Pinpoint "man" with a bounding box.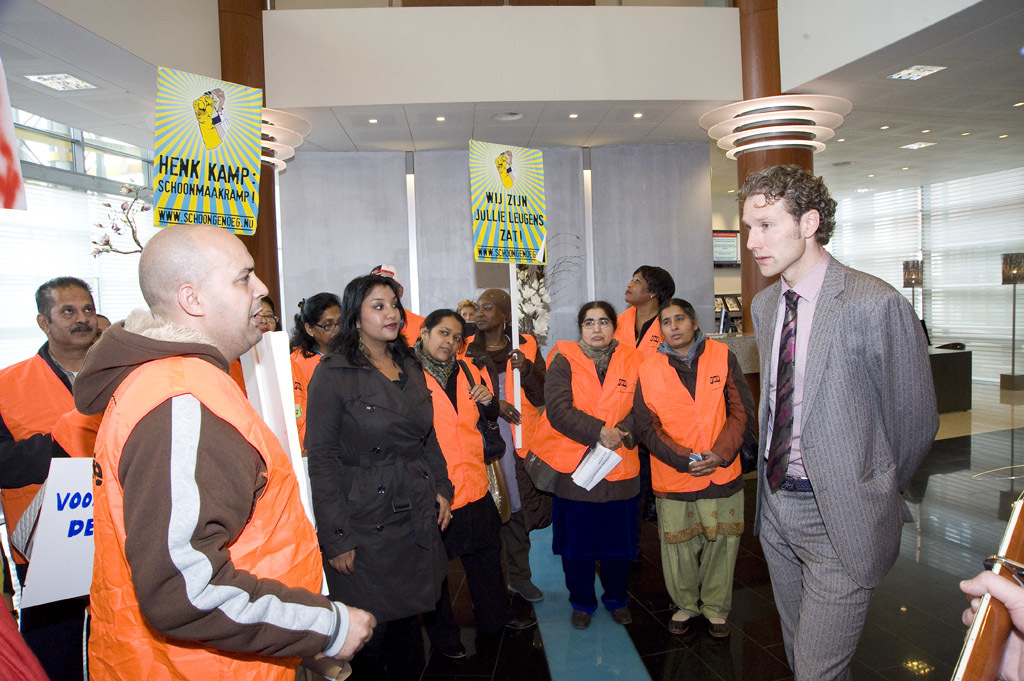
0 279 104 680.
